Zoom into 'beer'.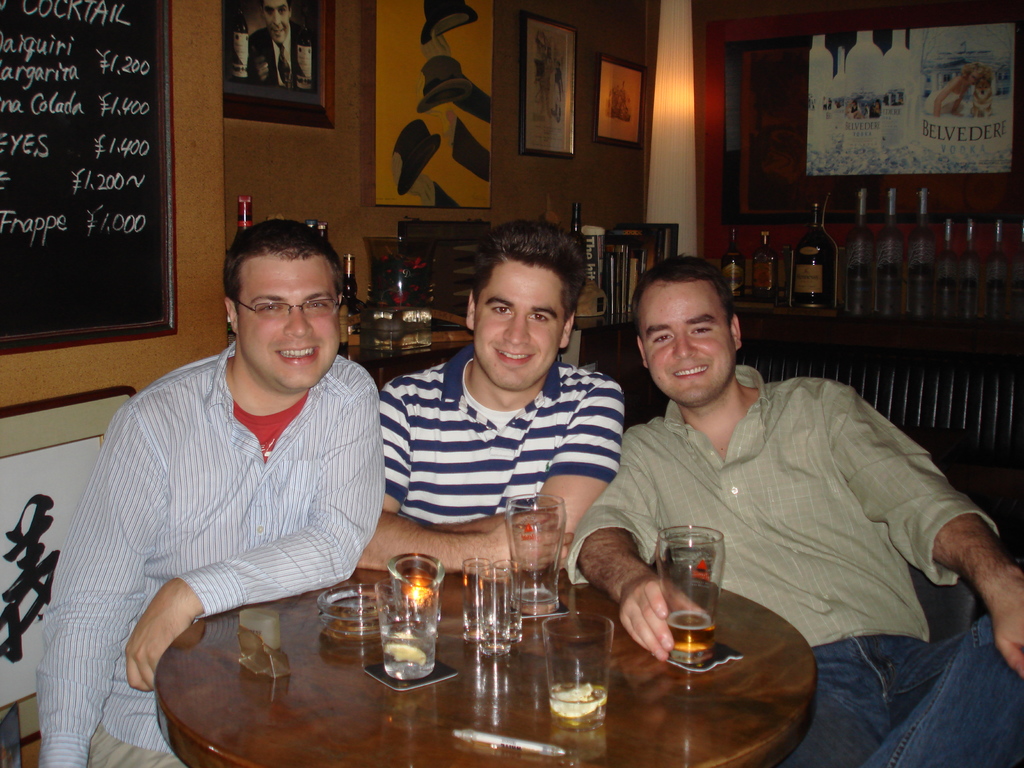
Zoom target: bbox=(947, 207, 975, 282).
